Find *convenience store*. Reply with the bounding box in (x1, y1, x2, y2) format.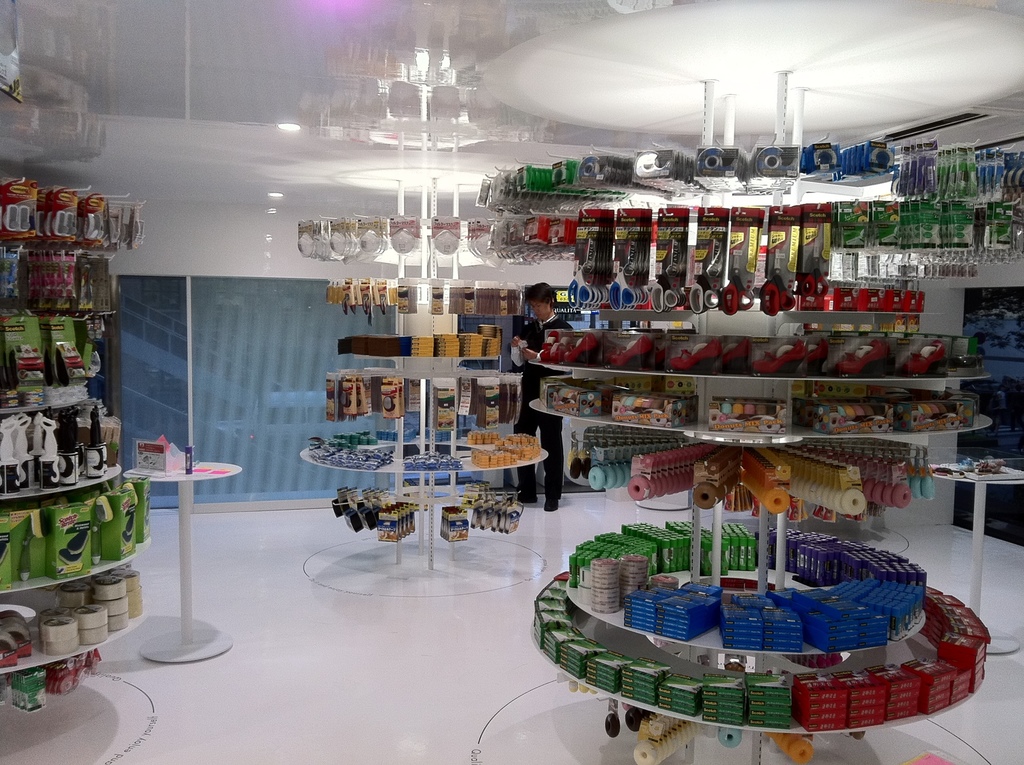
(0, 0, 1023, 764).
